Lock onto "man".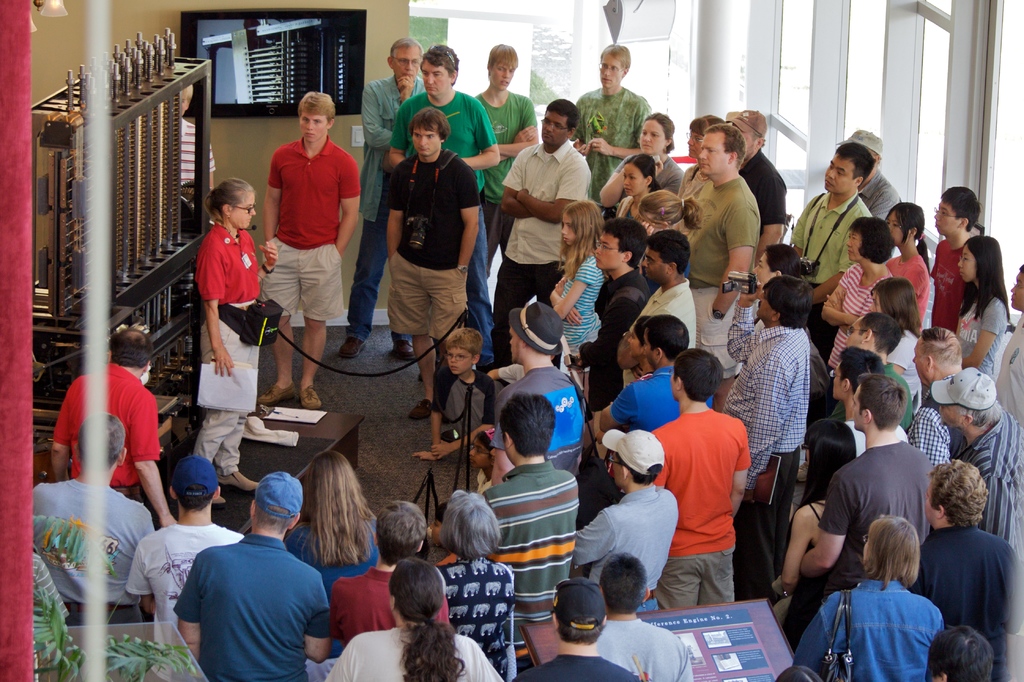
Locked: {"x1": 527, "y1": 576, "x2": 638, "y2": 681}.
